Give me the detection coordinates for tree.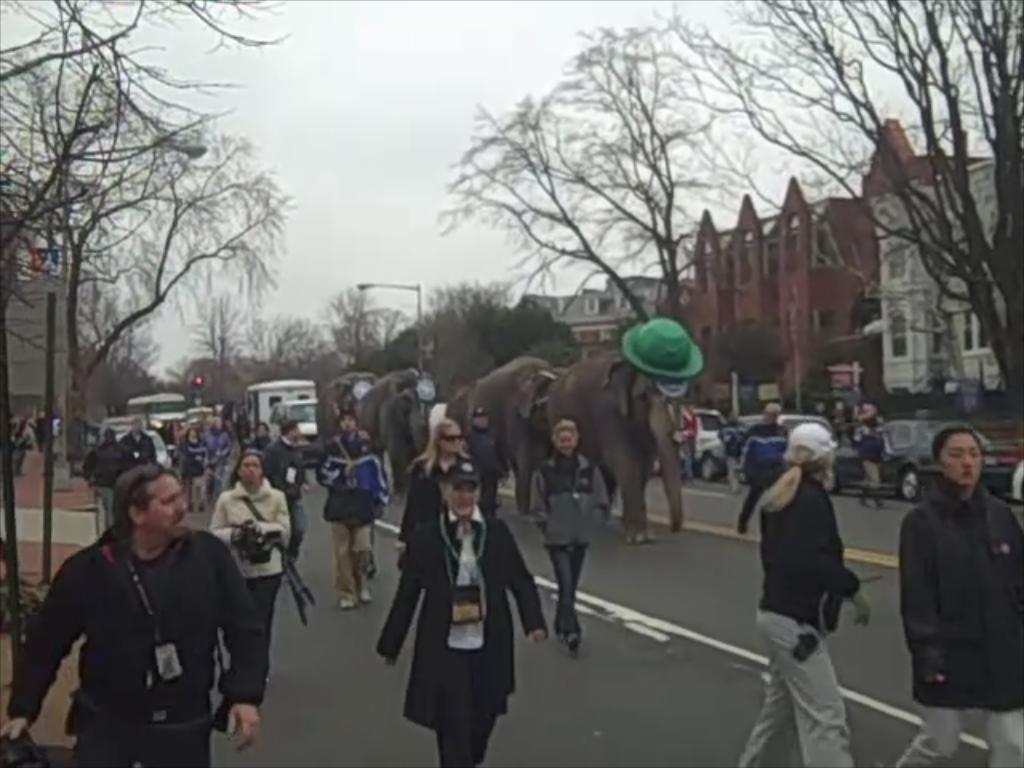
<box>0,0,294,578</box>.
